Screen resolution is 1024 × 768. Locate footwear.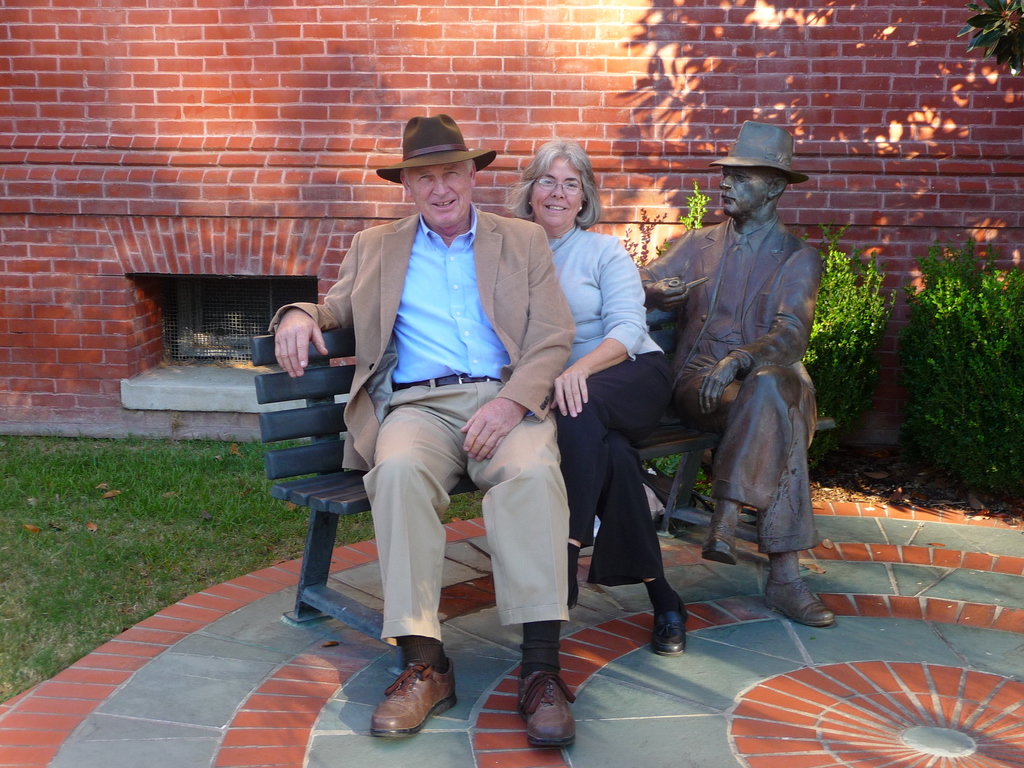
<box>366,657,445,752</box>.
